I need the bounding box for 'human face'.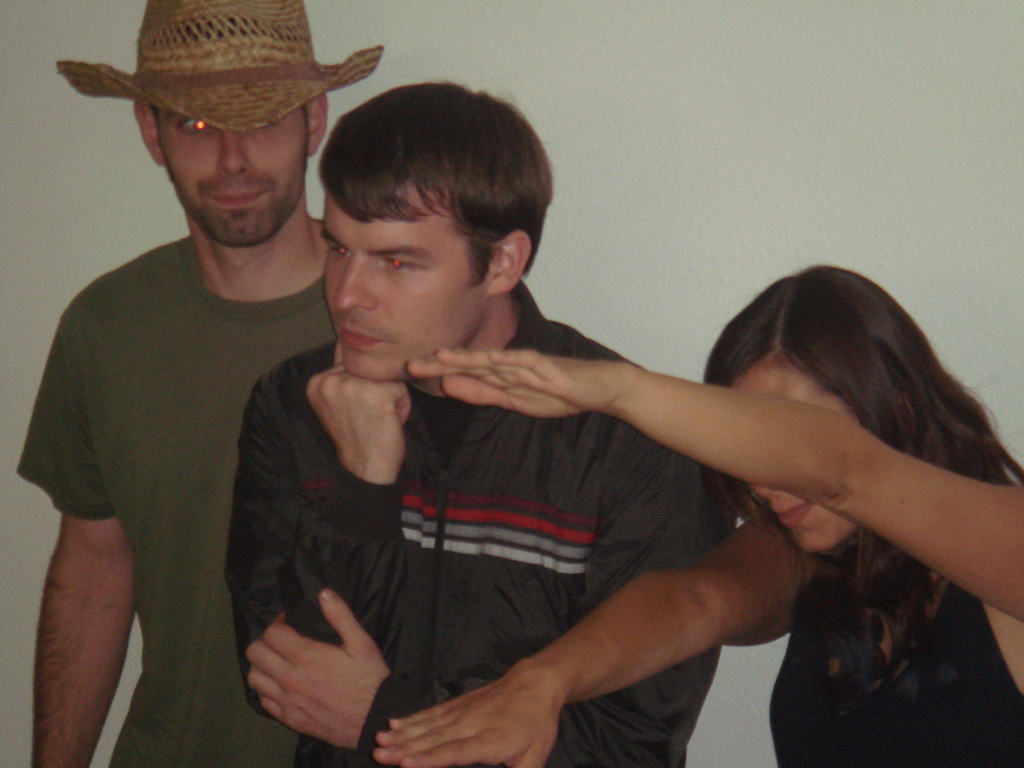
Here it is: <box>158,96,312,250</box>.
